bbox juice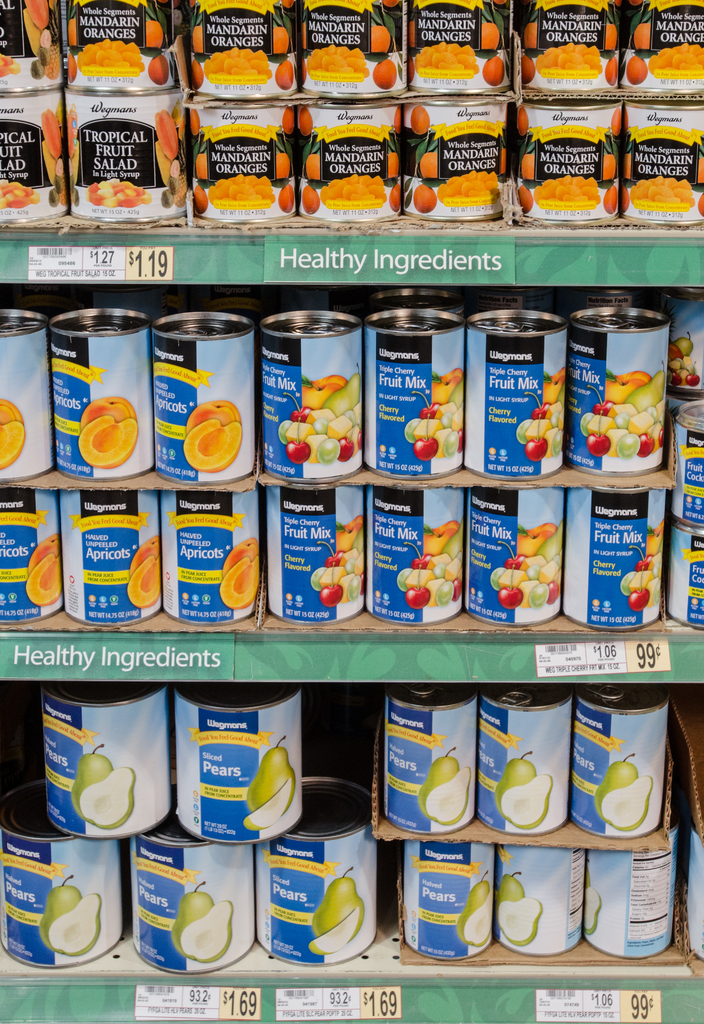
BBox(369, 488, 462, 623)
